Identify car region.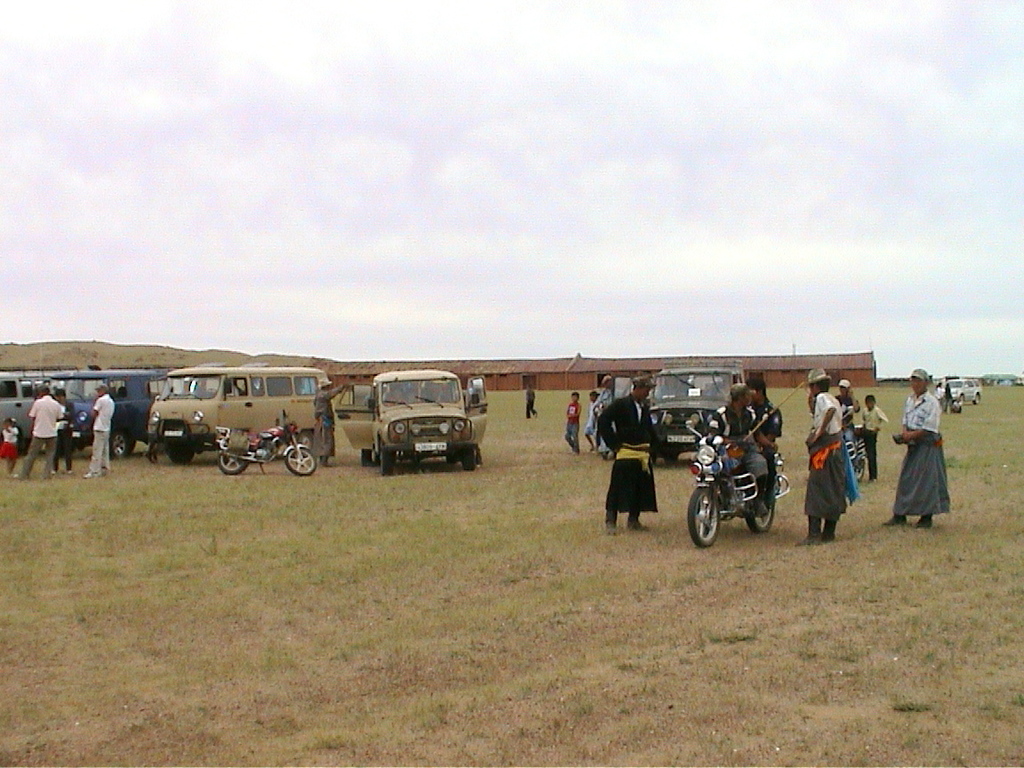
Region: 645:356:745:468.
